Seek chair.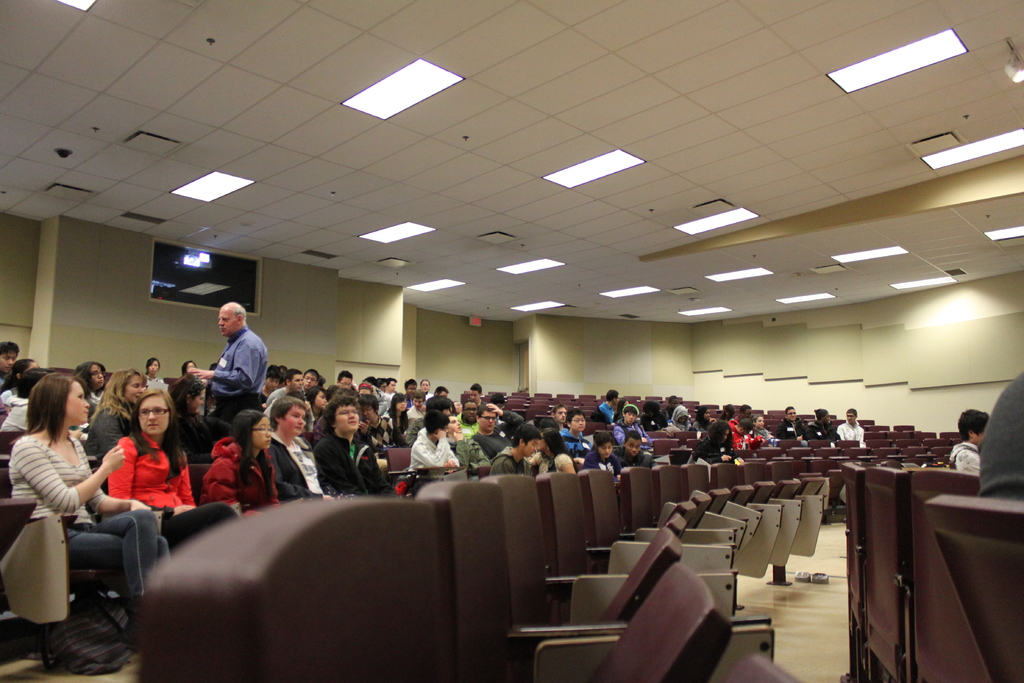
<bbox>866, 467, 908, 682</bbox>.
